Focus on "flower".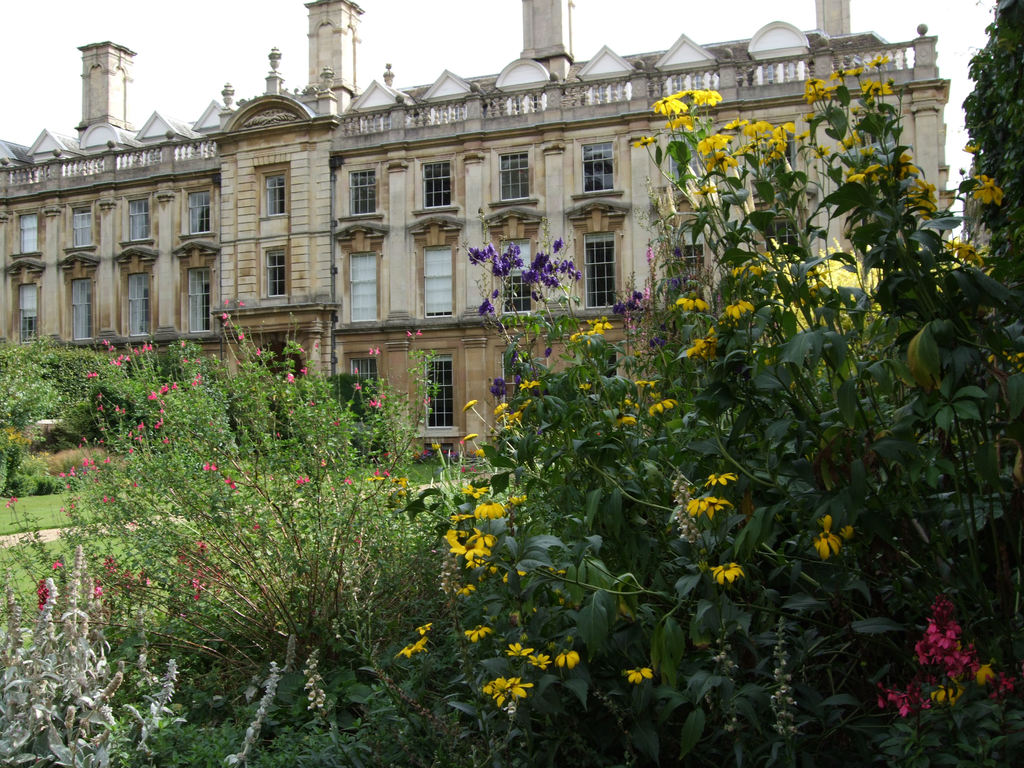
Focused at 865, 162, 884, 187.
